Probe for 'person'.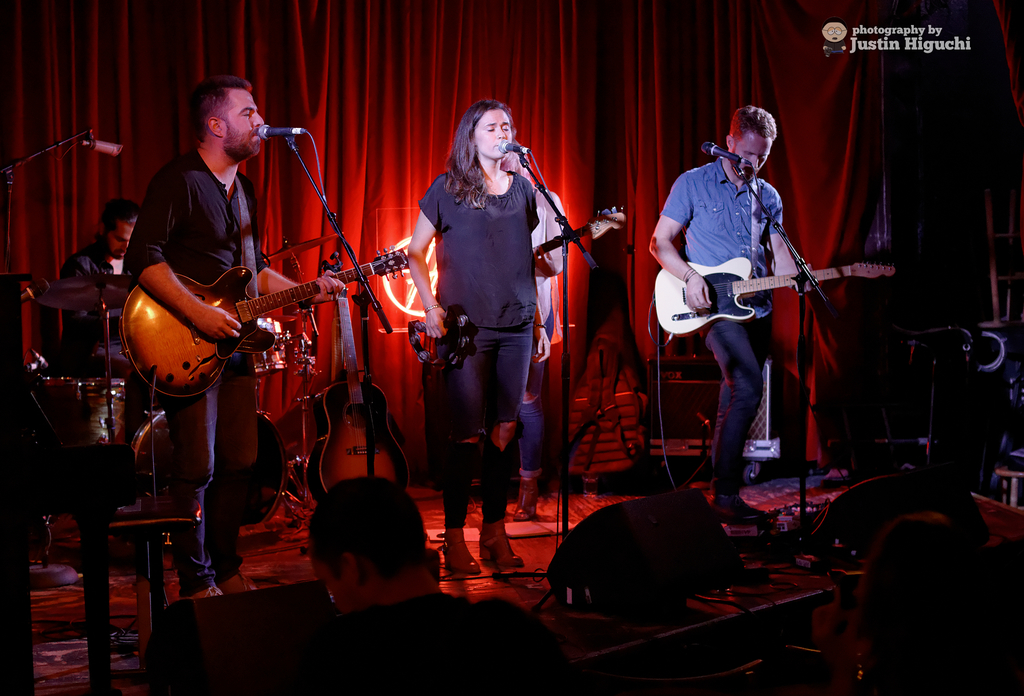
Probe result: (left=59, top=194, right=145, bottom=394).
